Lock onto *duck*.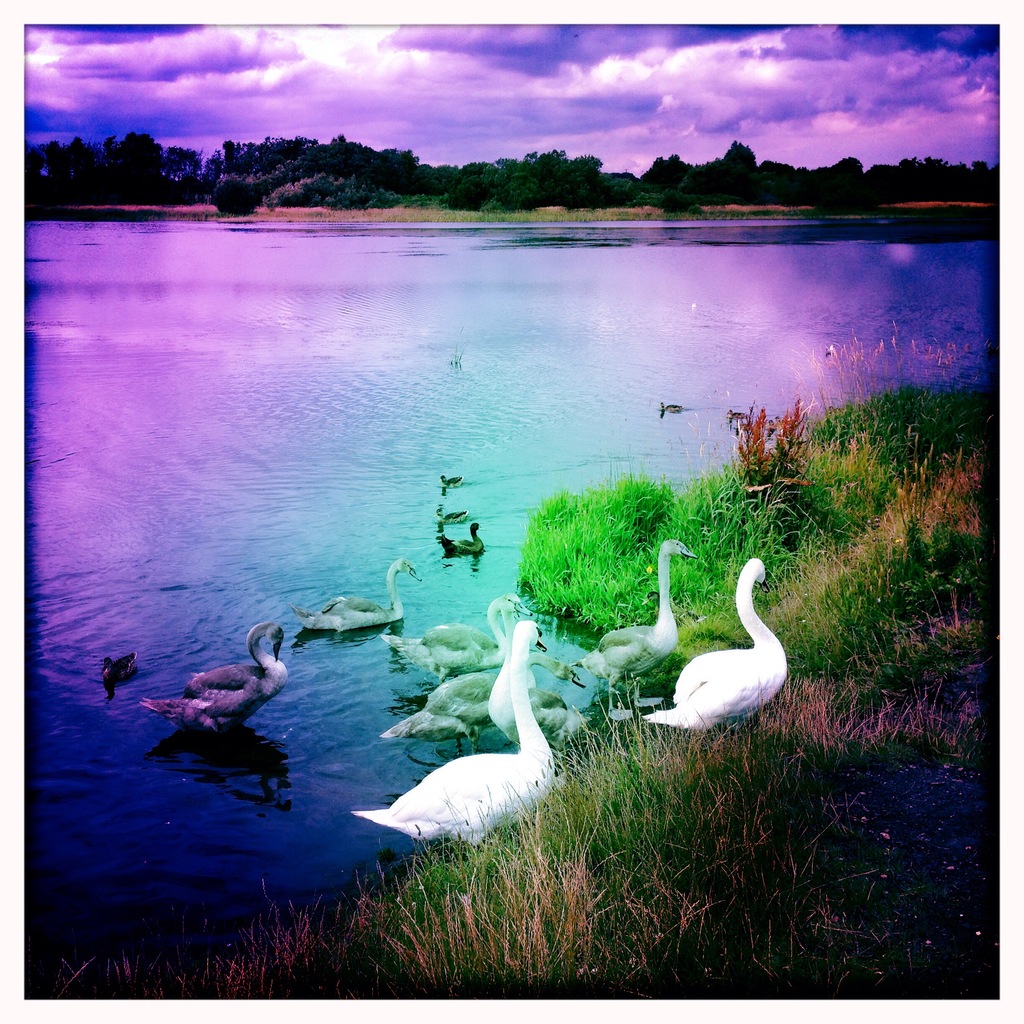
Locked: x1=365 y1=710 x2=489 y2=760.
